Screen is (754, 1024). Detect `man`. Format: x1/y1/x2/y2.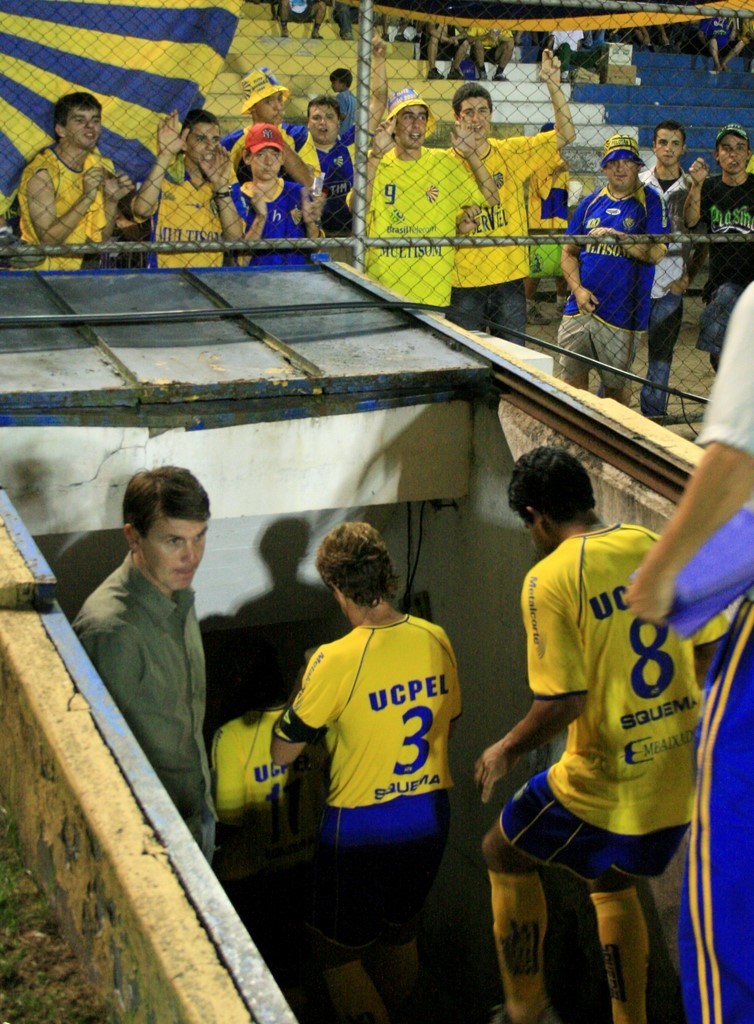
317/74/487/328.
